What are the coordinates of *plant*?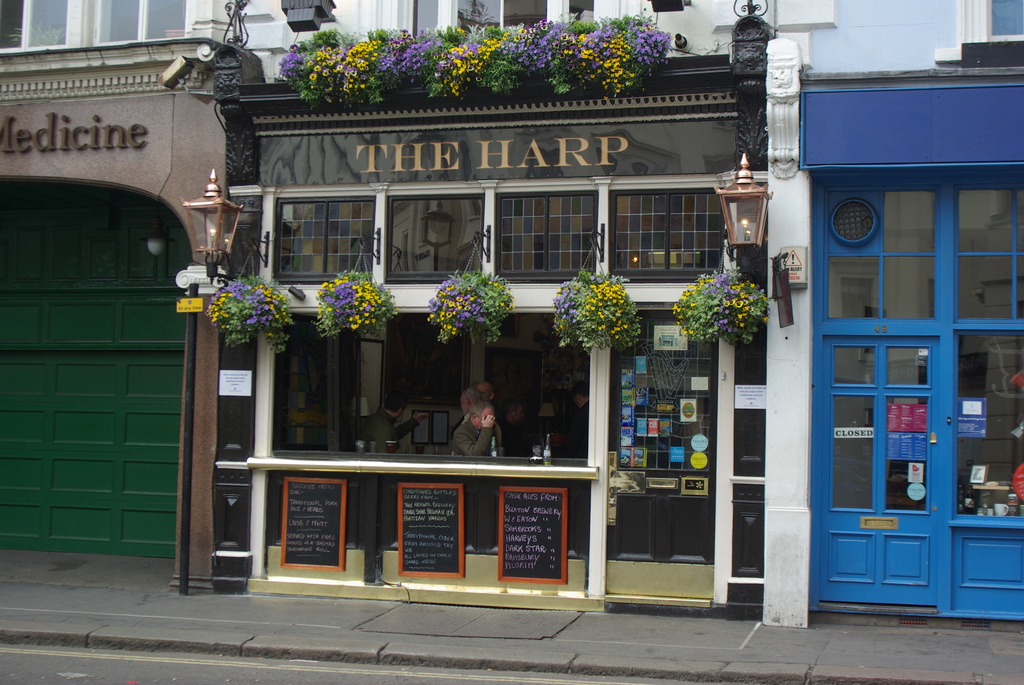
<region>312, 246, 396, 335</region>.
